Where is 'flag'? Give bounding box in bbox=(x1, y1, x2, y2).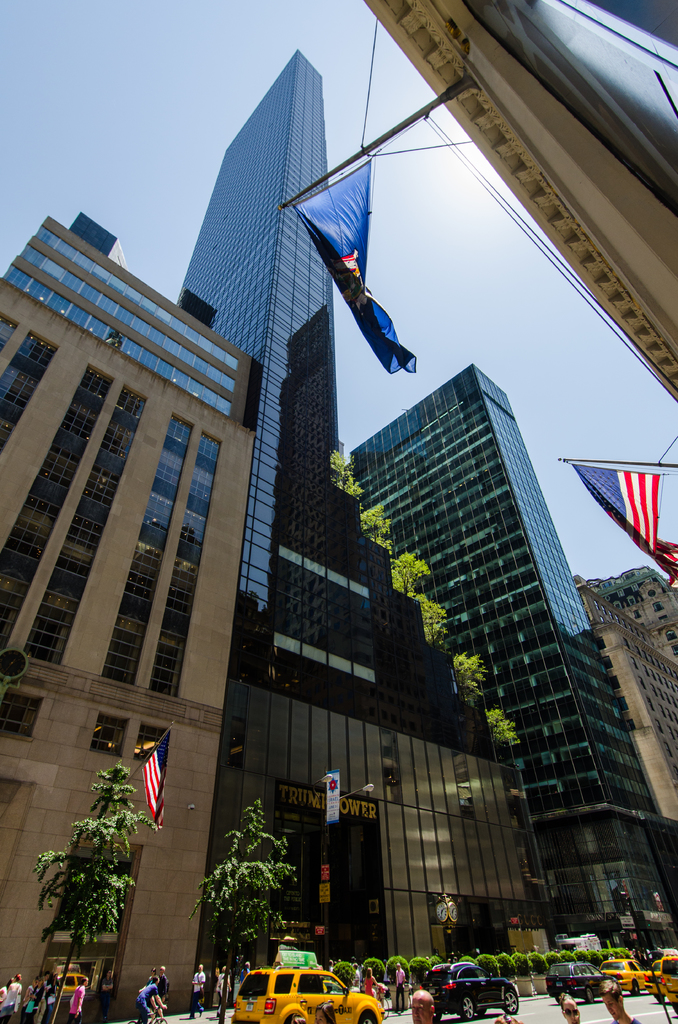
bbox=(561, 460, 677, 584).
